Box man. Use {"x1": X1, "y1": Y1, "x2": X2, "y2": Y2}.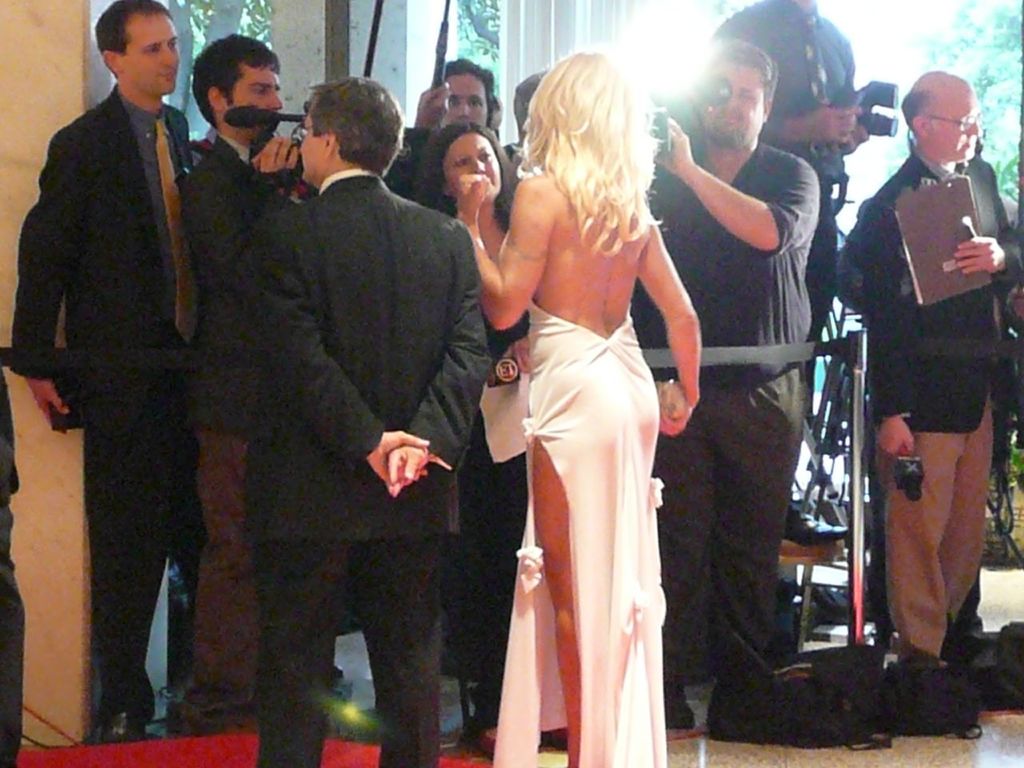
{"x1": 21, "y1": 1, "x2": 243, "y2": 715}.
